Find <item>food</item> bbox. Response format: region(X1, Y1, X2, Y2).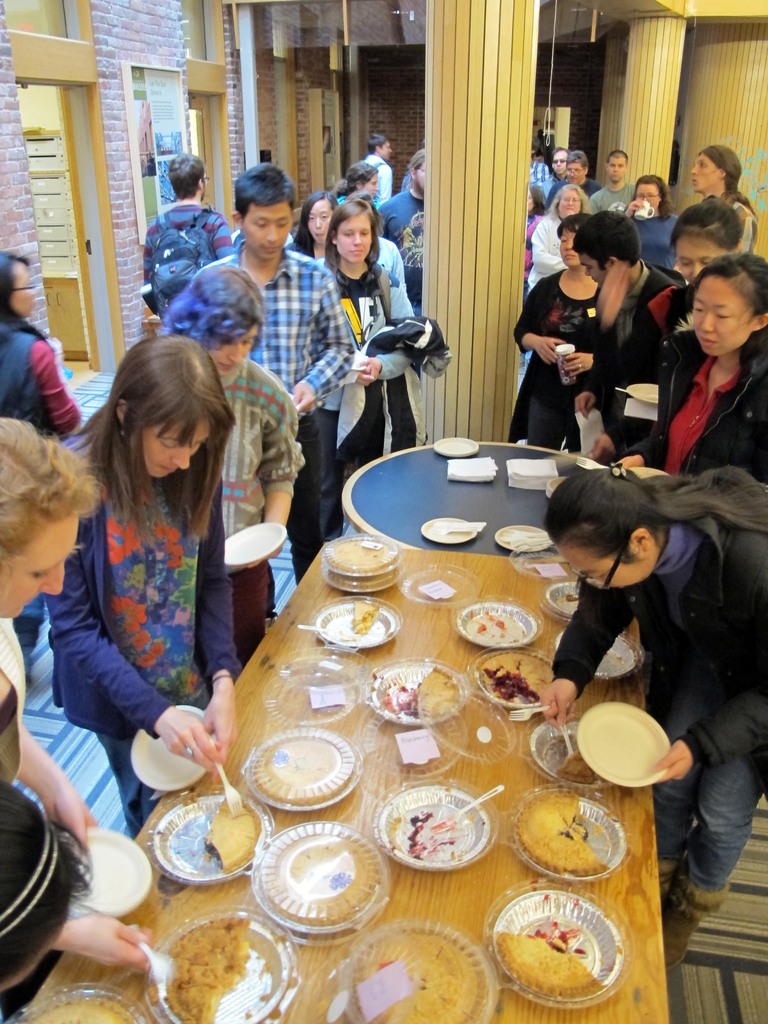
region(483, 665, 541, 707).
